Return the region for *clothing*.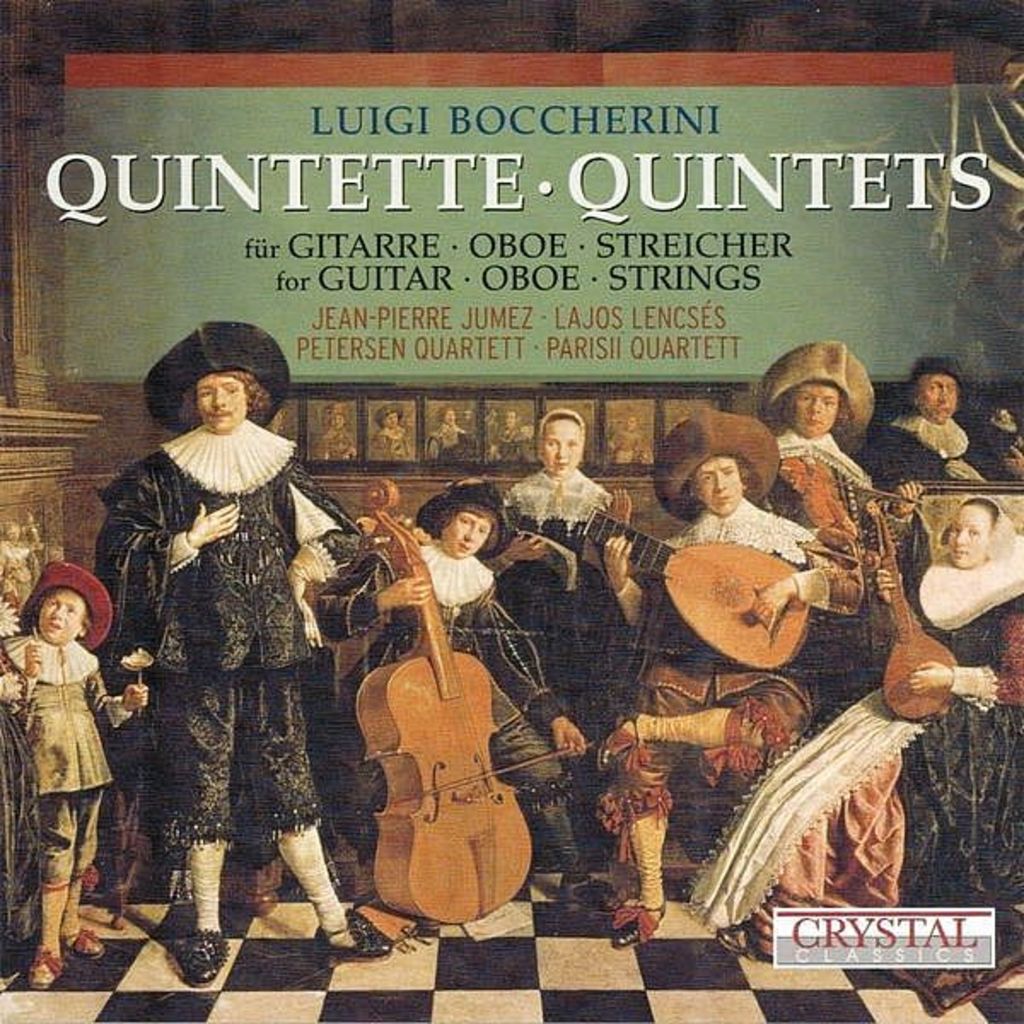
locate(292, 544, 556, 843).
